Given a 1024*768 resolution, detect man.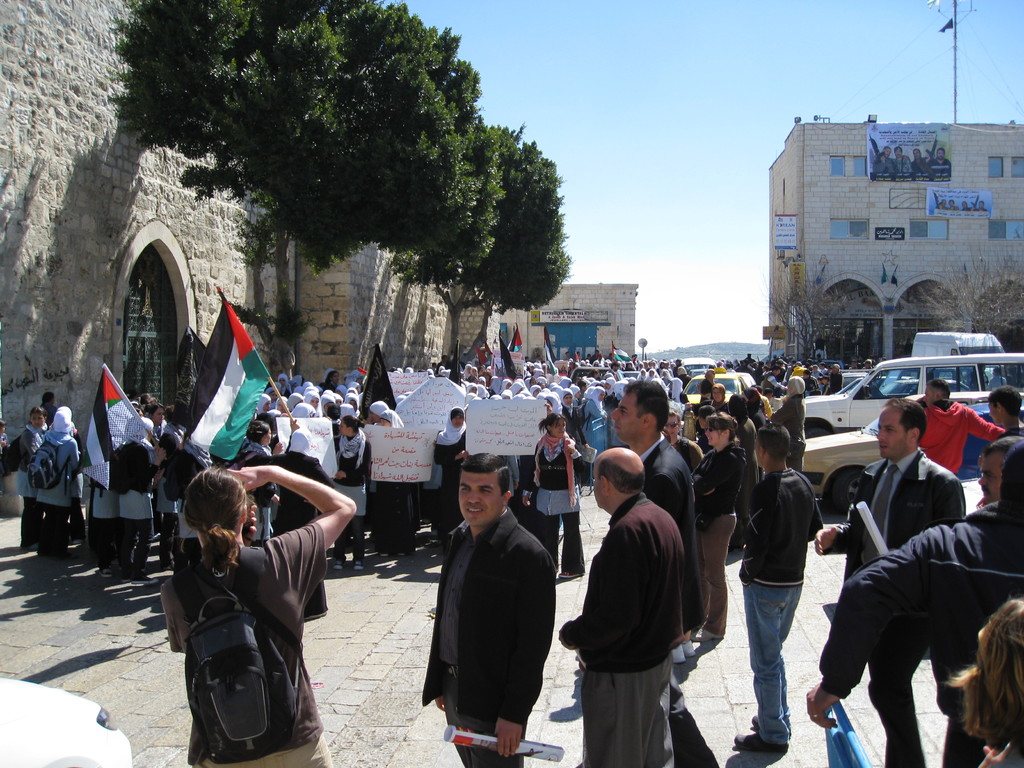
{"left": 915, "top": 379, "right": 1006, "bottom": 477}.
